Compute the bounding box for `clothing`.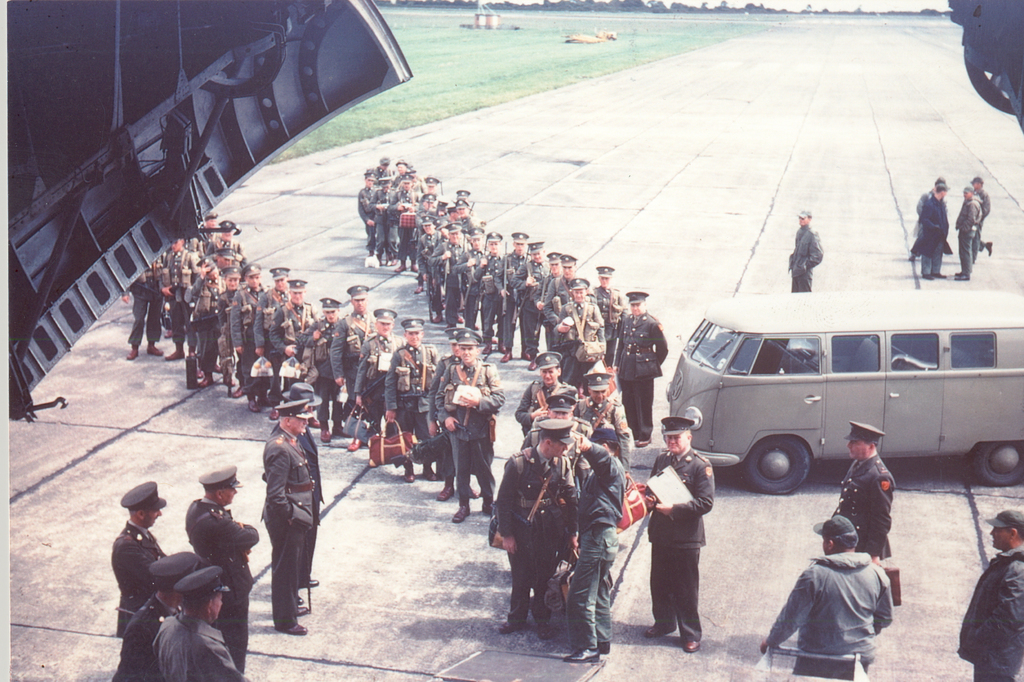
bbox=(757, 542, 895, 681).
